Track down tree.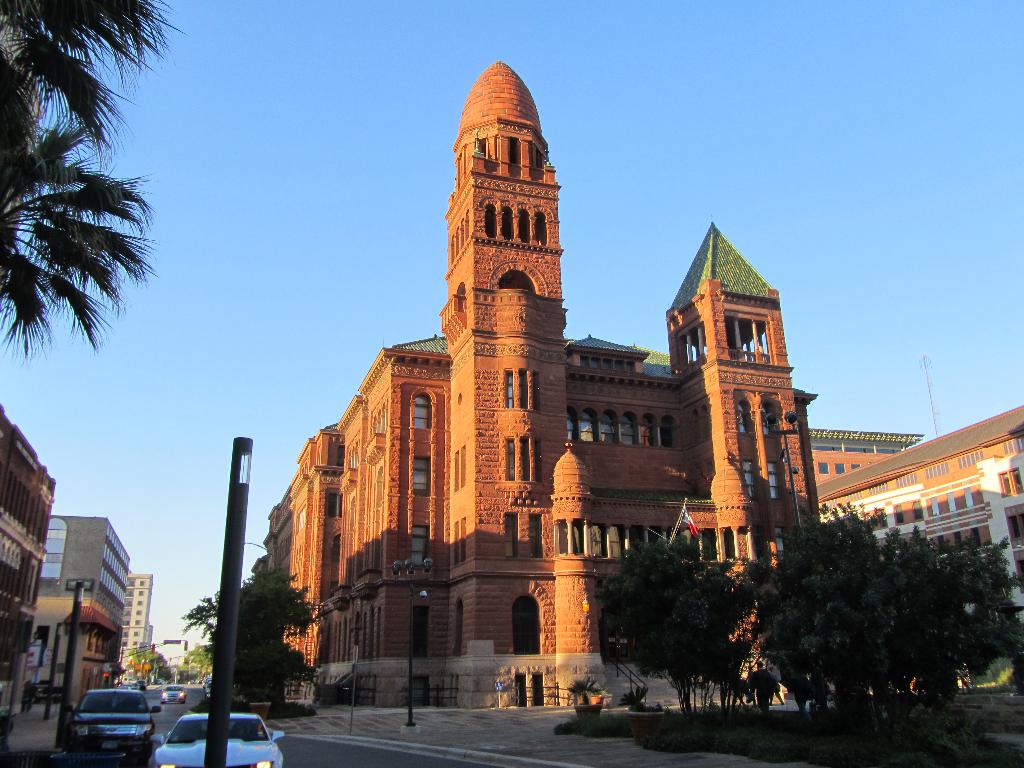
Tracked to x1=181 y1=564 x2=319 y2=703.
